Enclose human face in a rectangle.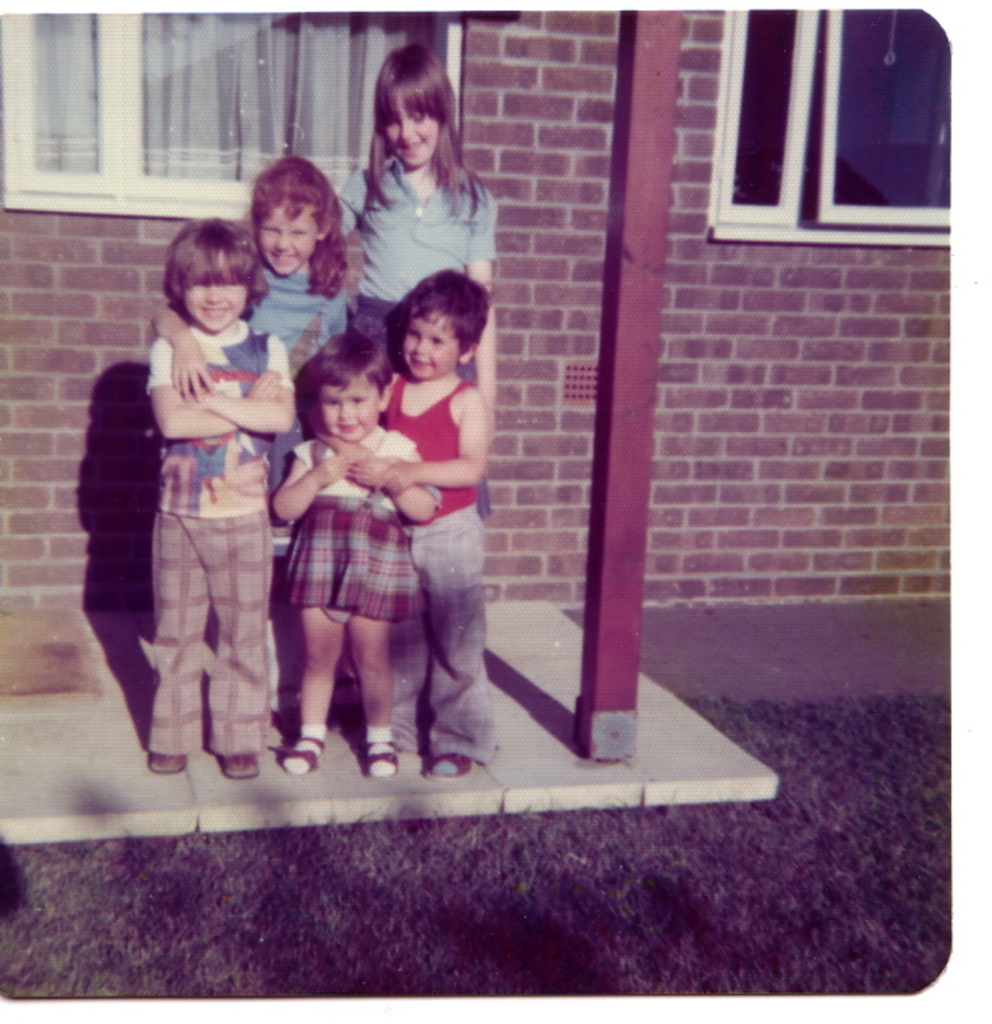
<region>402, 309, 456, 381</region>.
